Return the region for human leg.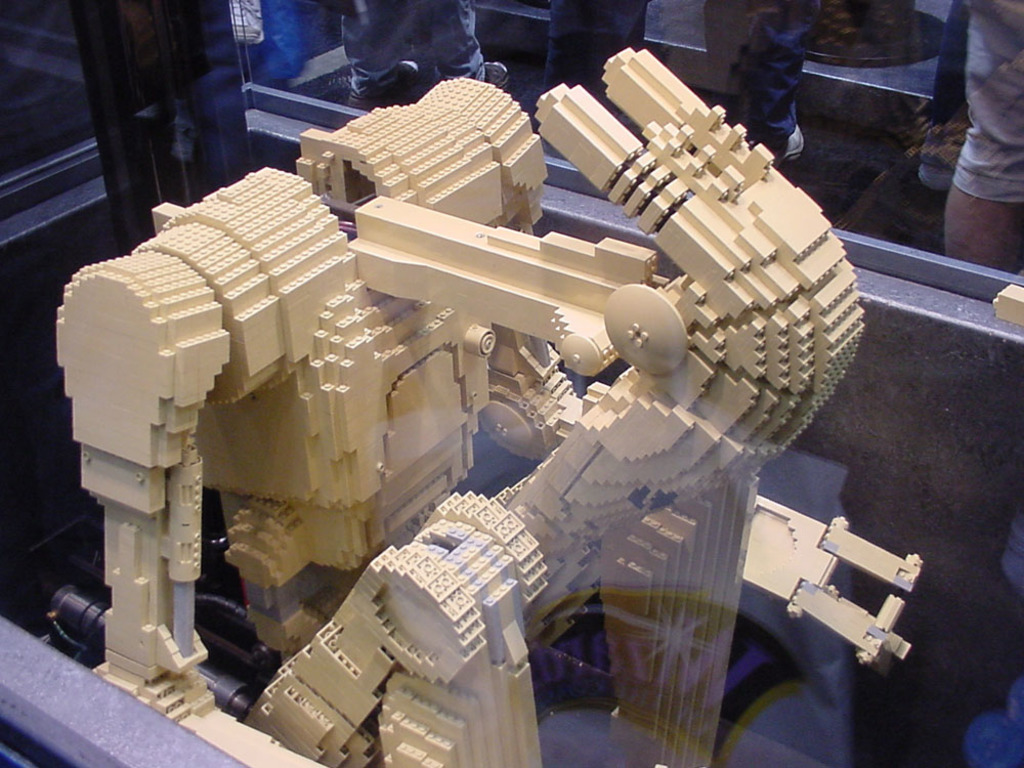
pyautogui.locateOnScreen(945, 0, 1023, 270).
